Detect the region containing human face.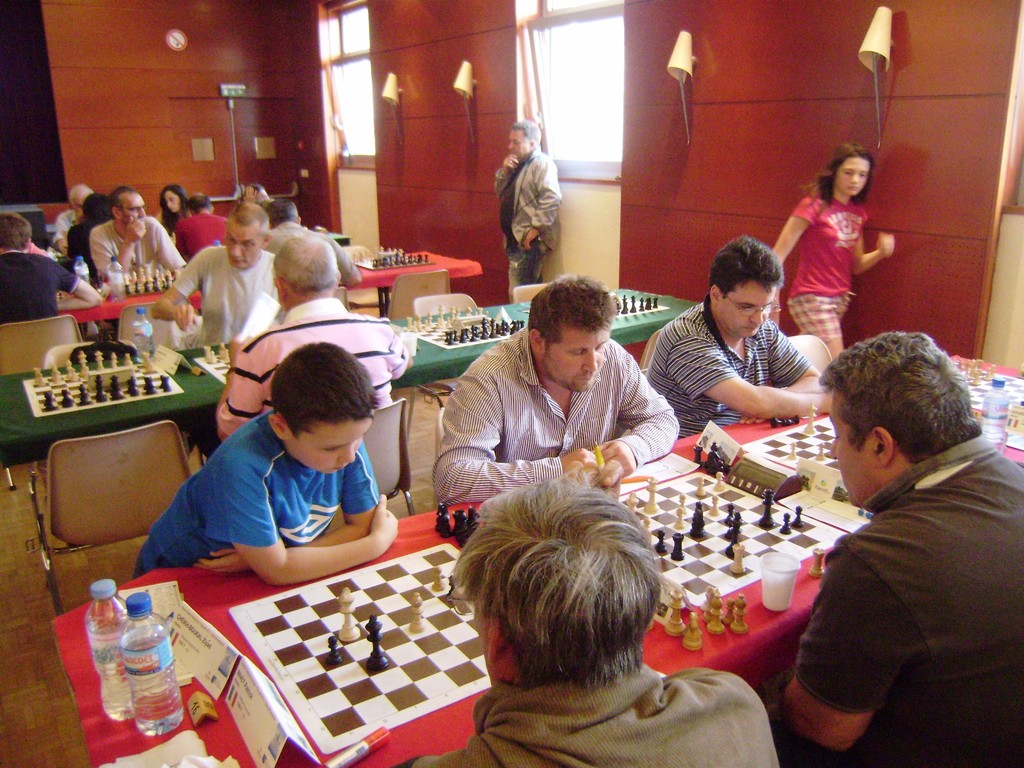
[226,224,257,268].
